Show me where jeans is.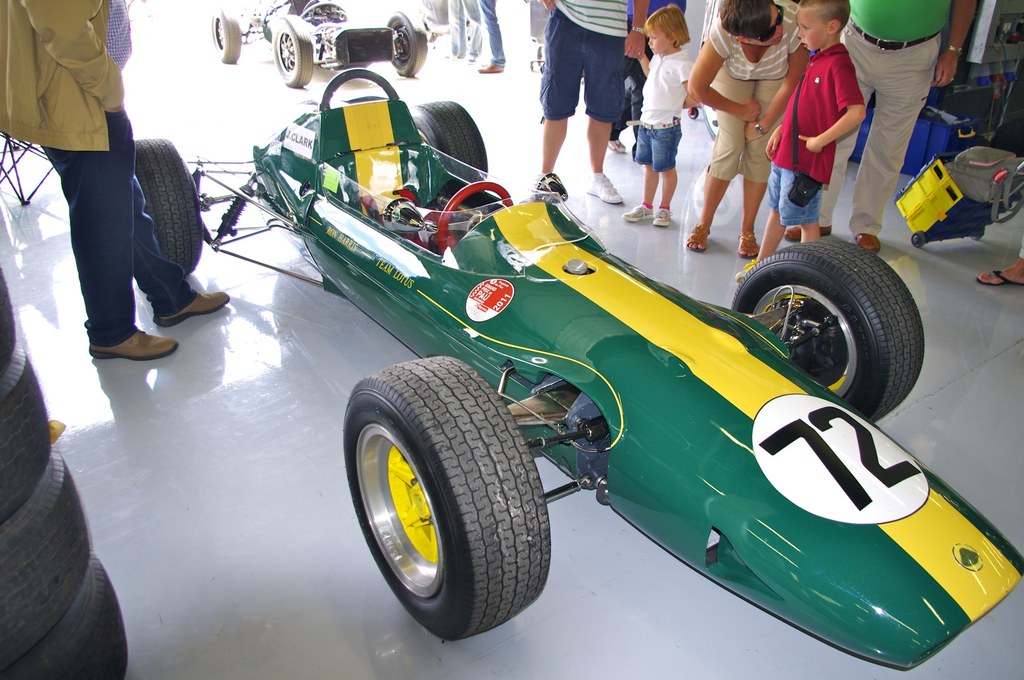
jeans is at 448,0,479,59.
